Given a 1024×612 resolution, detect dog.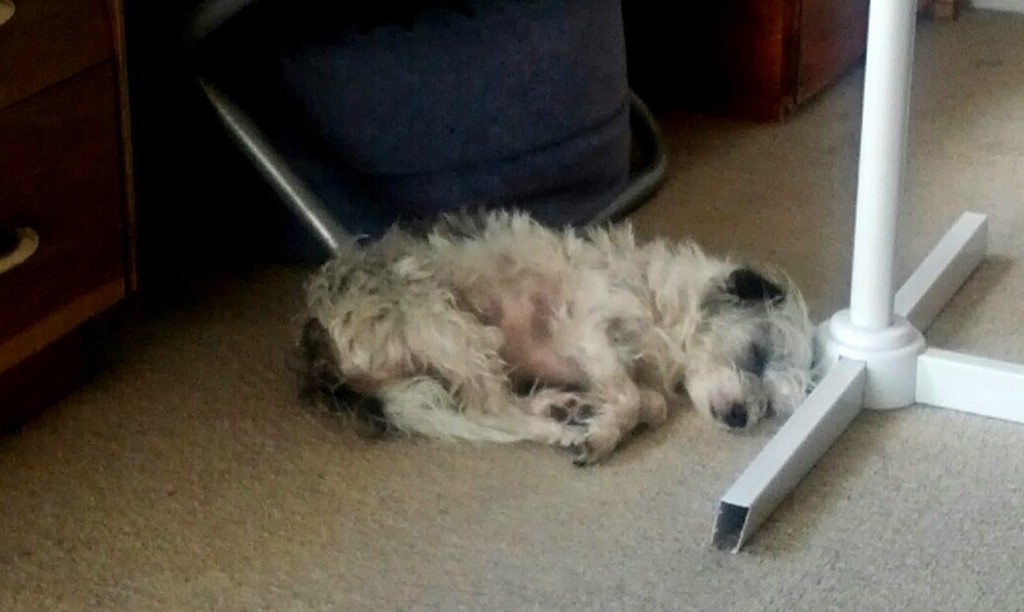
<region>282, 204, 823, 471</region>.
